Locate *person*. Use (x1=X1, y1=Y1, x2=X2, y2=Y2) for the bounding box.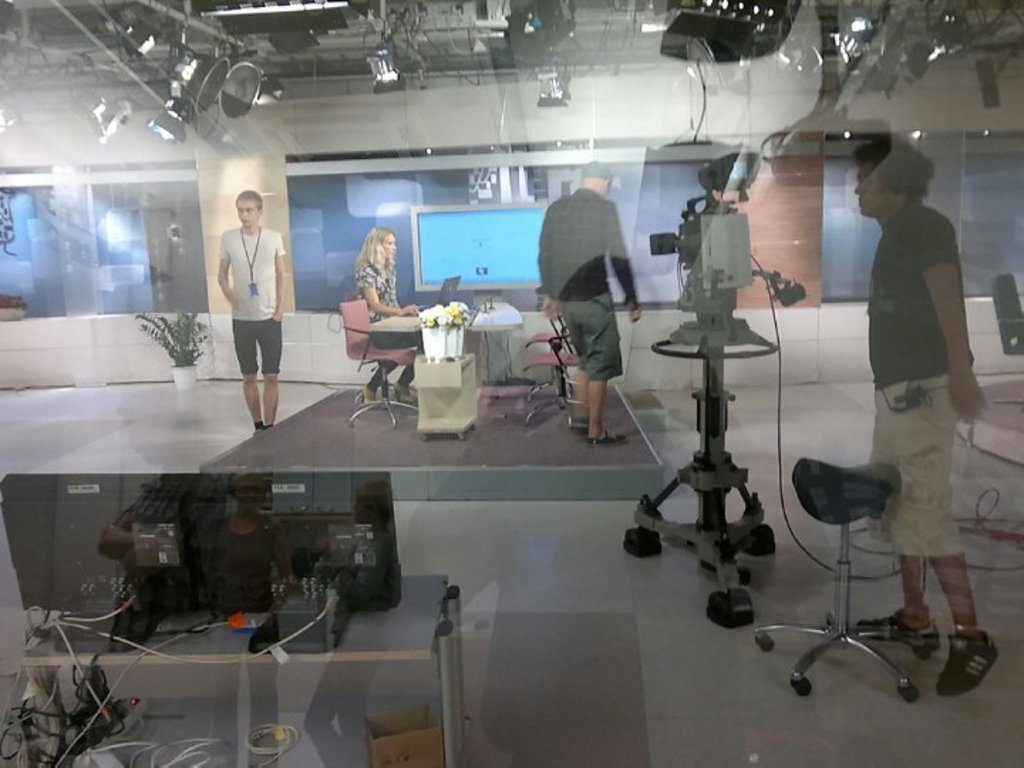
(x1=536, y1=164, x2=640, y2=442).
